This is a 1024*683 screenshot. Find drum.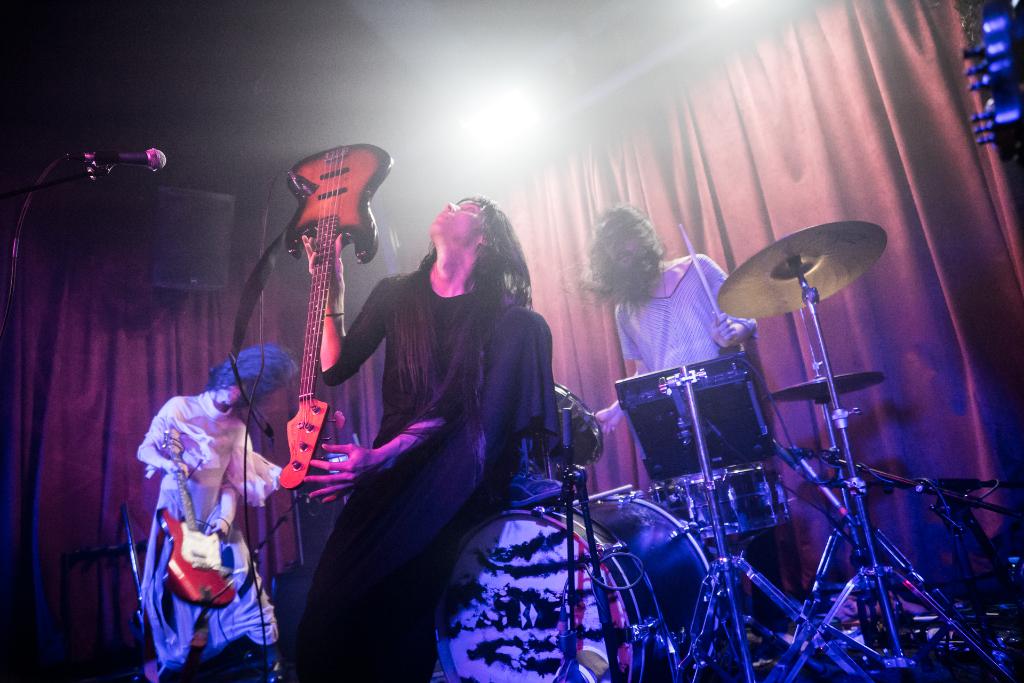
Bounding box: (641,462,795,542).
